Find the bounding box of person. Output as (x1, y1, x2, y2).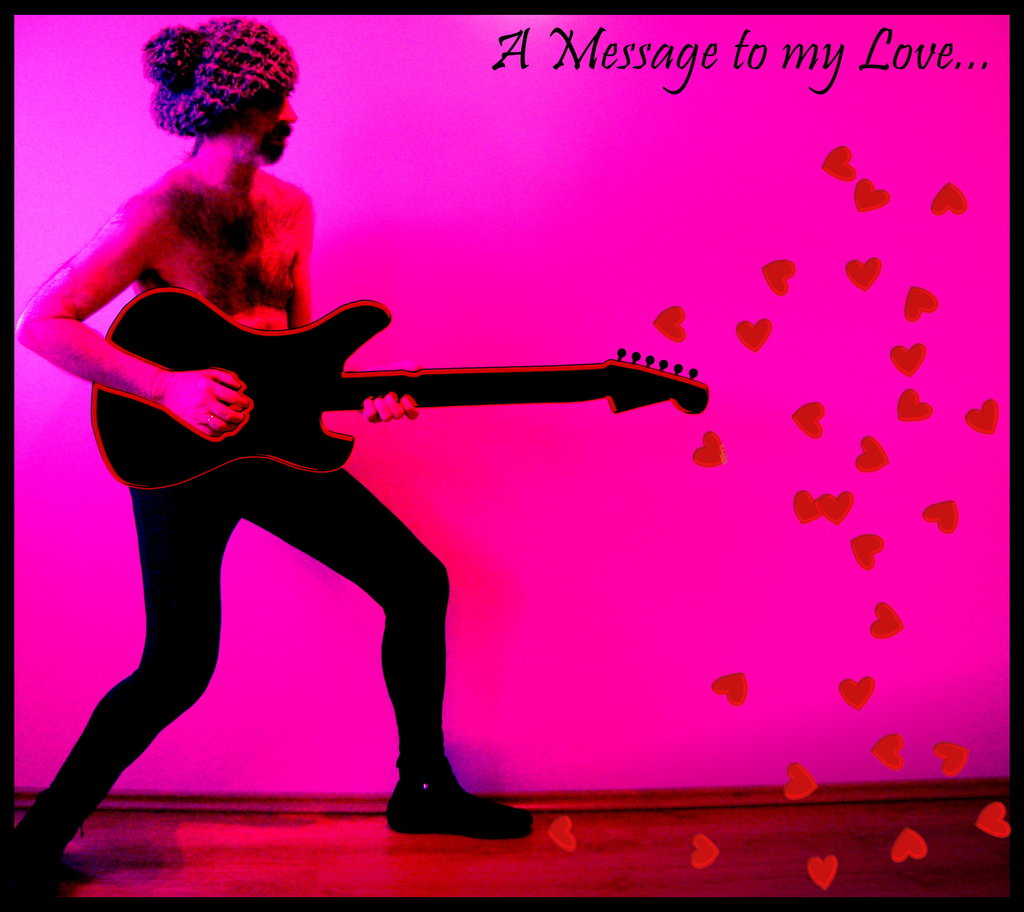
(17, 14, 532, 898).
